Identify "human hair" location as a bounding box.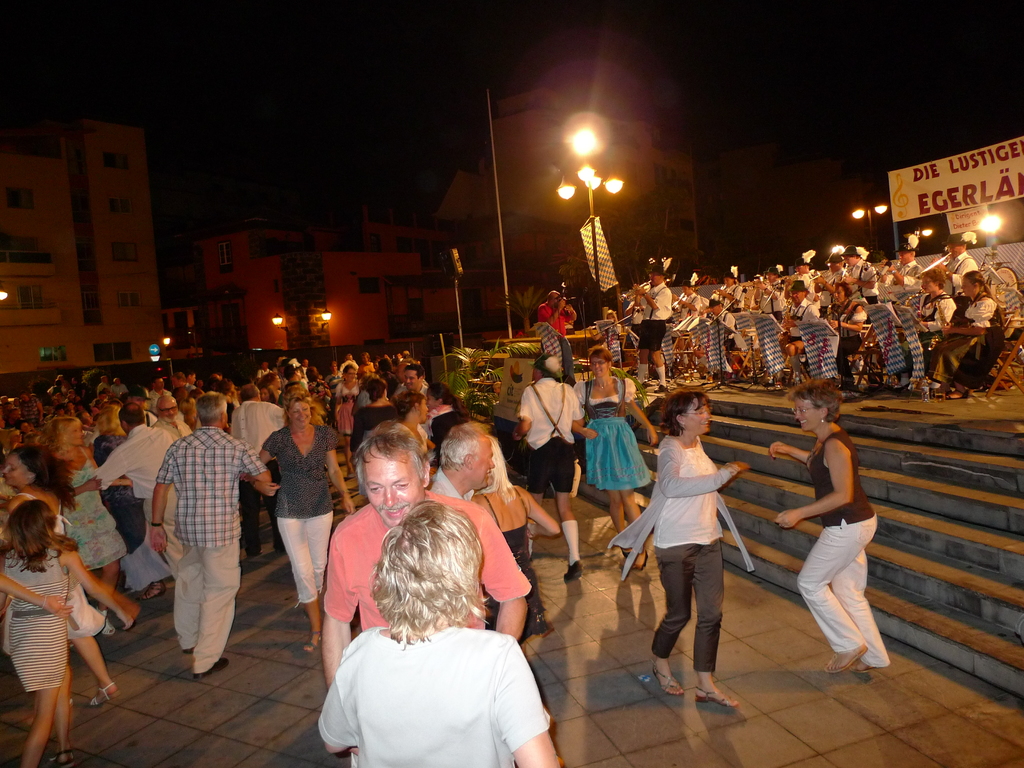
BBox(540, 371, 557, 381).
